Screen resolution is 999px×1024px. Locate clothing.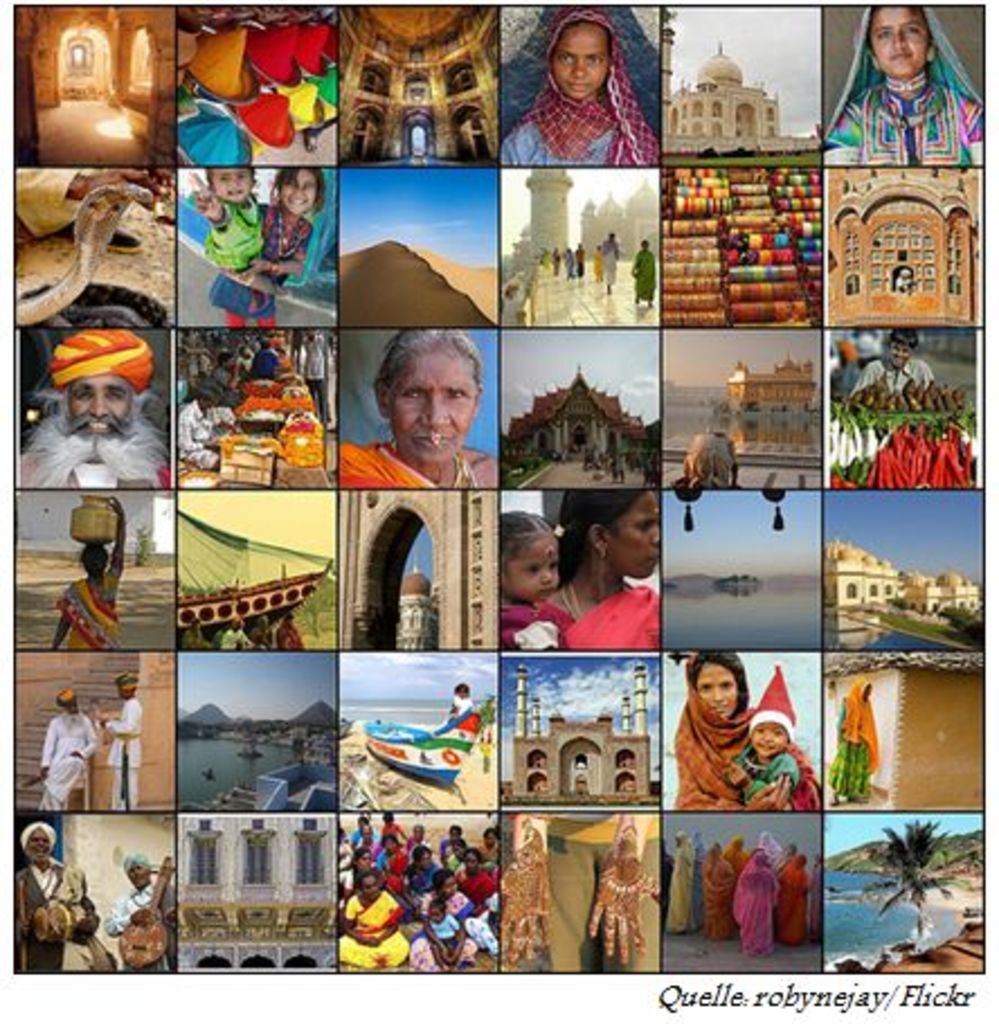
502,7,655,167.
